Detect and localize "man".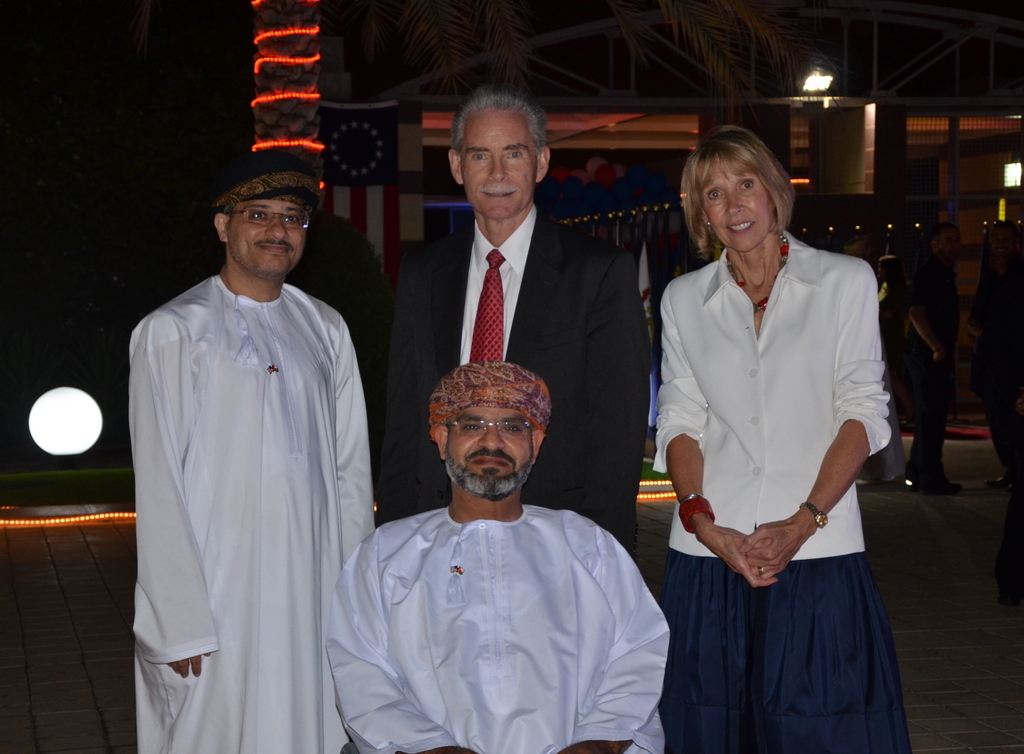
Localized at {"left": 112, "top": 134, "right": 379, "bottom": 753}.
